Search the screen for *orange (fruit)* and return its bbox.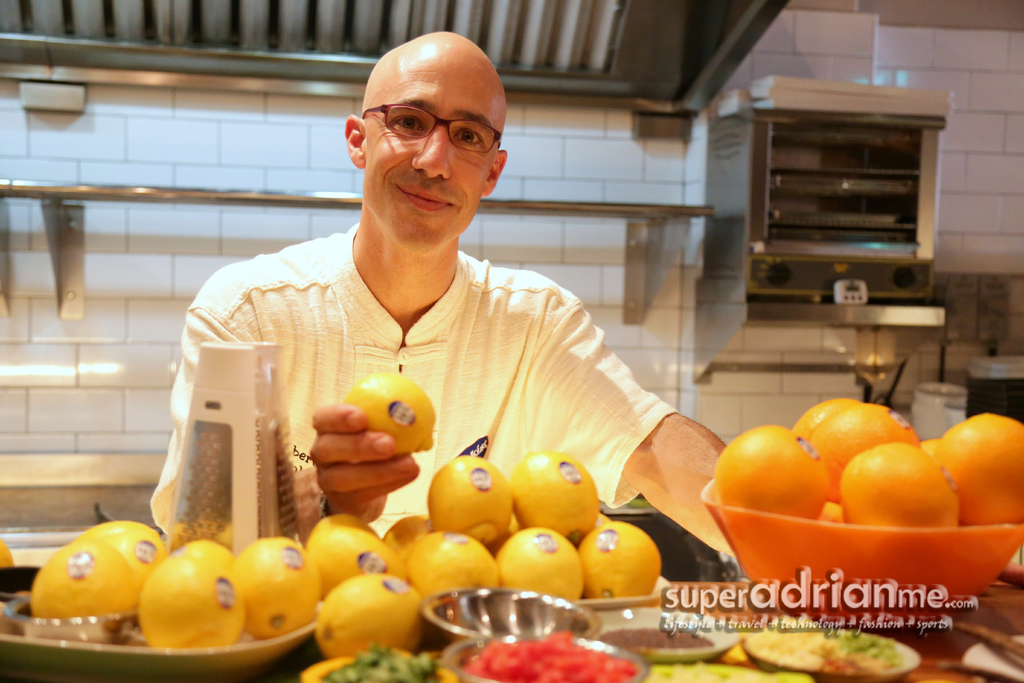
Found: 714, 431, 832, 520.
